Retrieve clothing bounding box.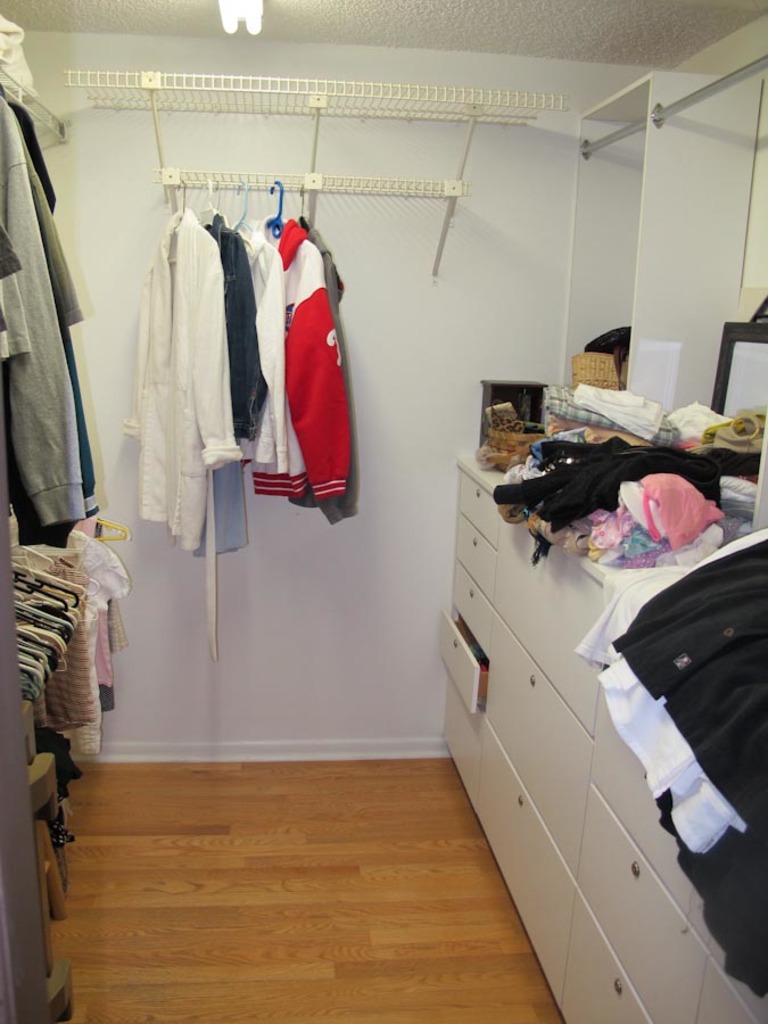
Bounding box: [124,201,361,669].
